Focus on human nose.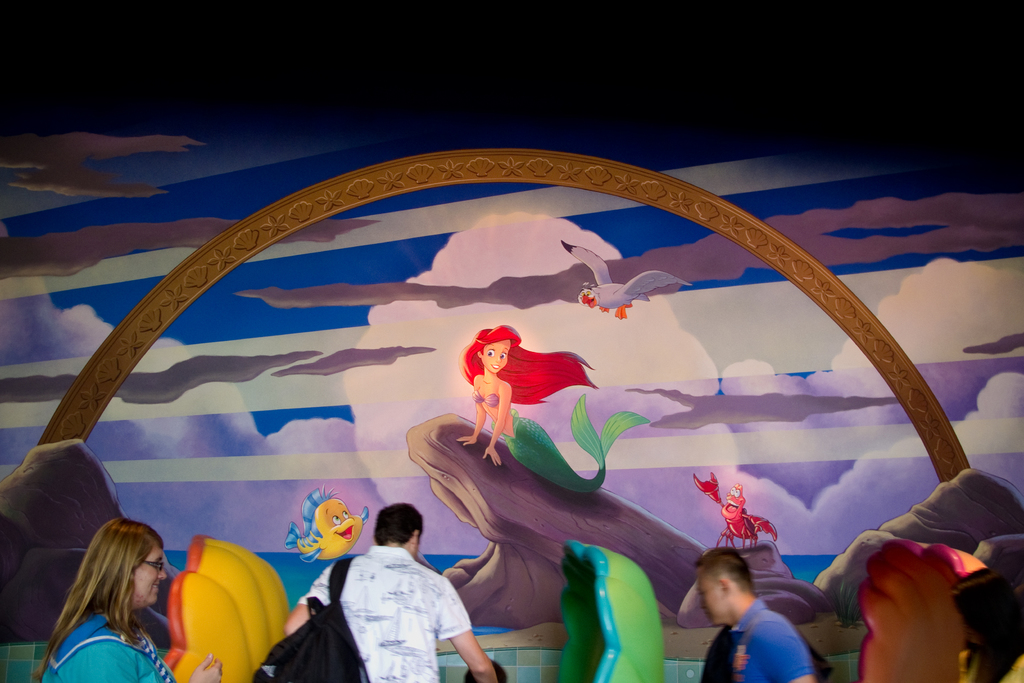
Focused at x1=495 y1=356 x2=505 y2=363.
